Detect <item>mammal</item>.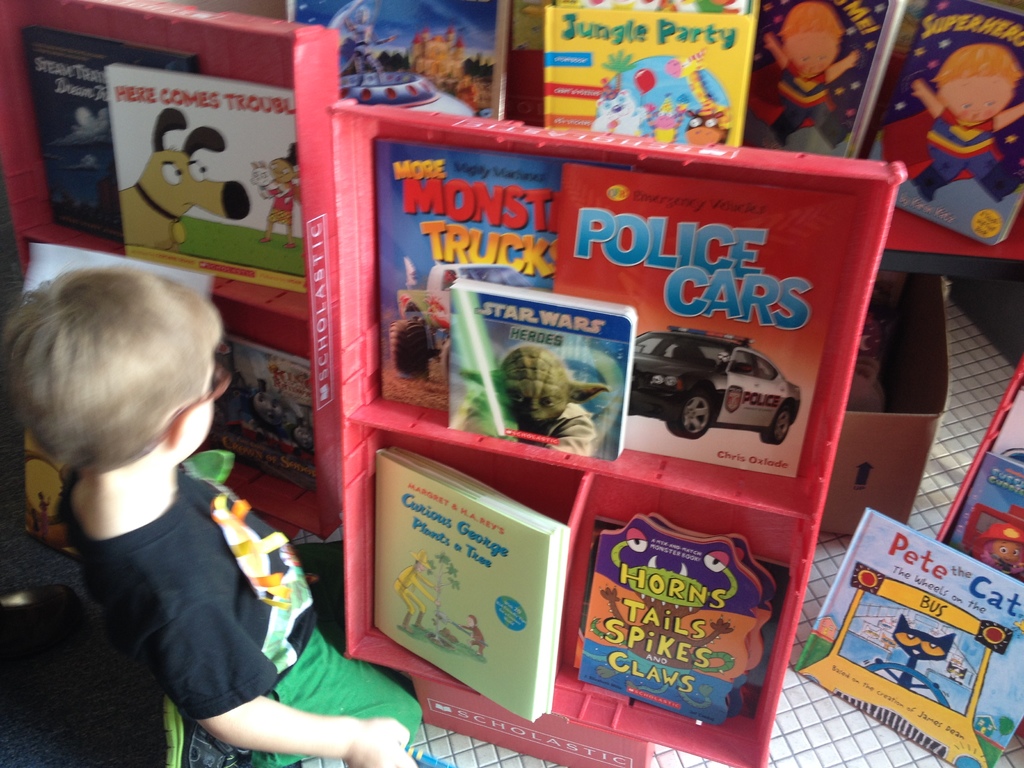
Detected at <bbox>255, 142, 305, 249</bbox>.
